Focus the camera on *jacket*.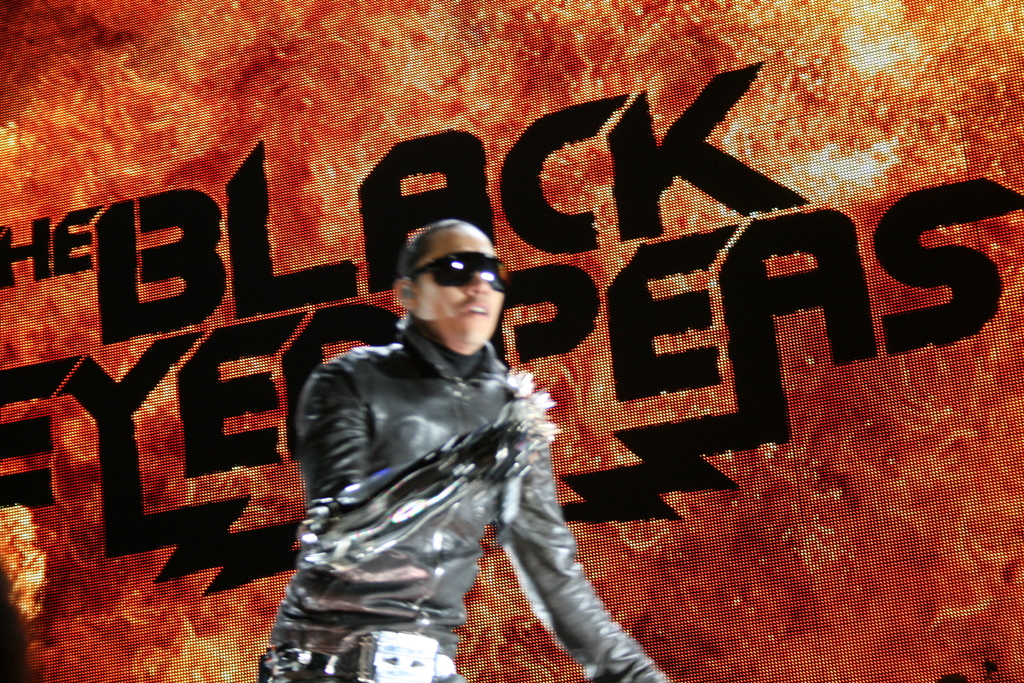
Focus region: crop(255, 258, 627, 642).
